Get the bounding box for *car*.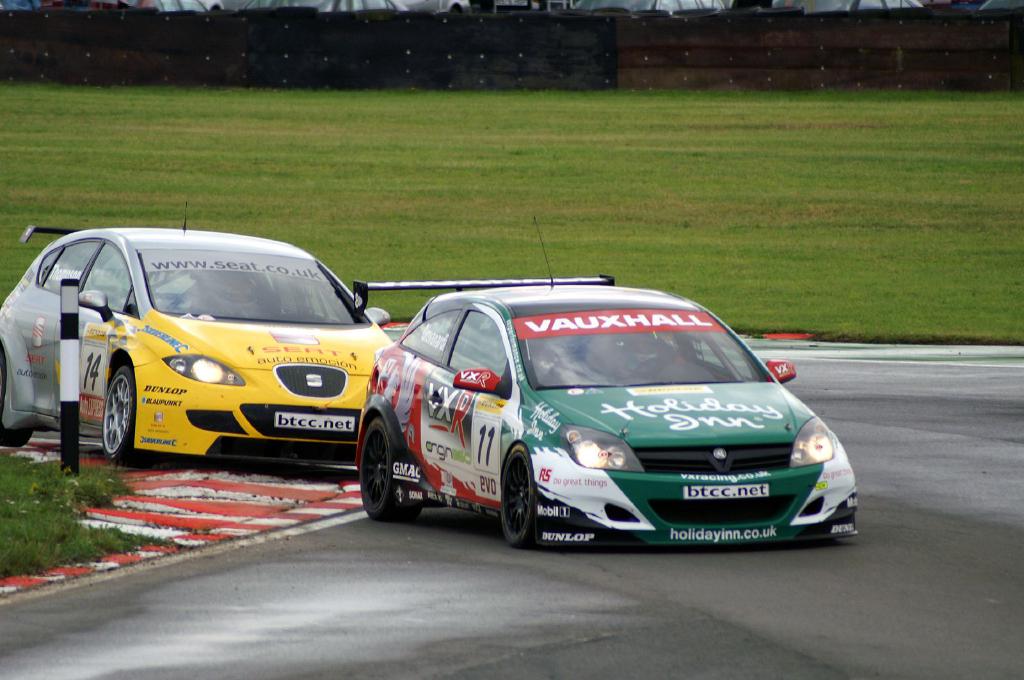
<box>0,216,400,464</box>.
